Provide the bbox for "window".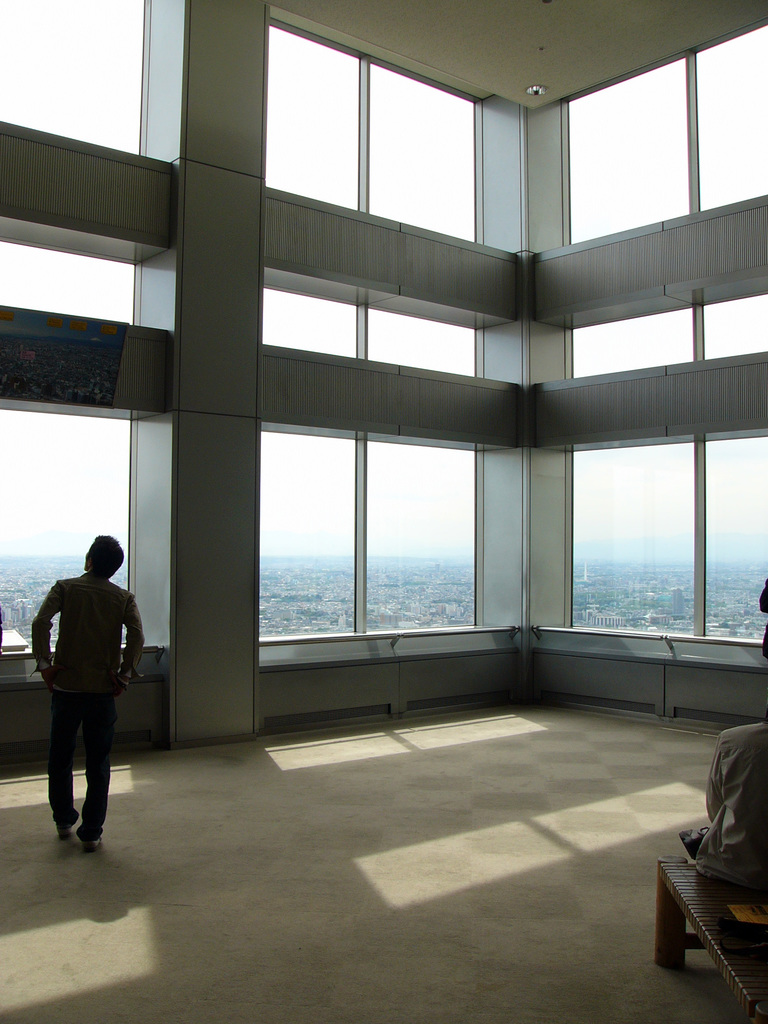
(left=257, top=428, right=358, bottom=631).
